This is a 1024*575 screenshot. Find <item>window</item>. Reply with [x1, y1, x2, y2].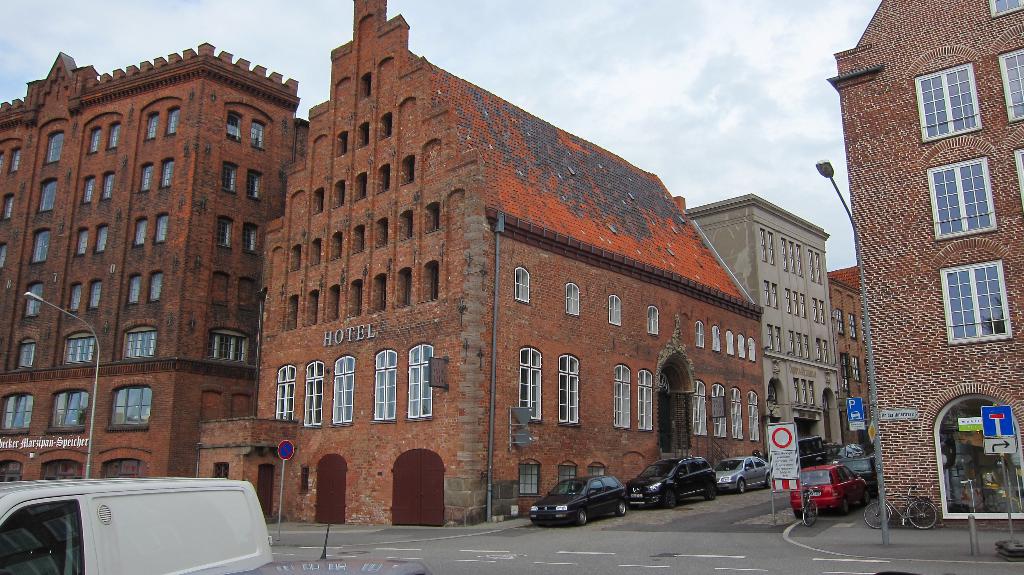
[219, 102, 243, 147].
